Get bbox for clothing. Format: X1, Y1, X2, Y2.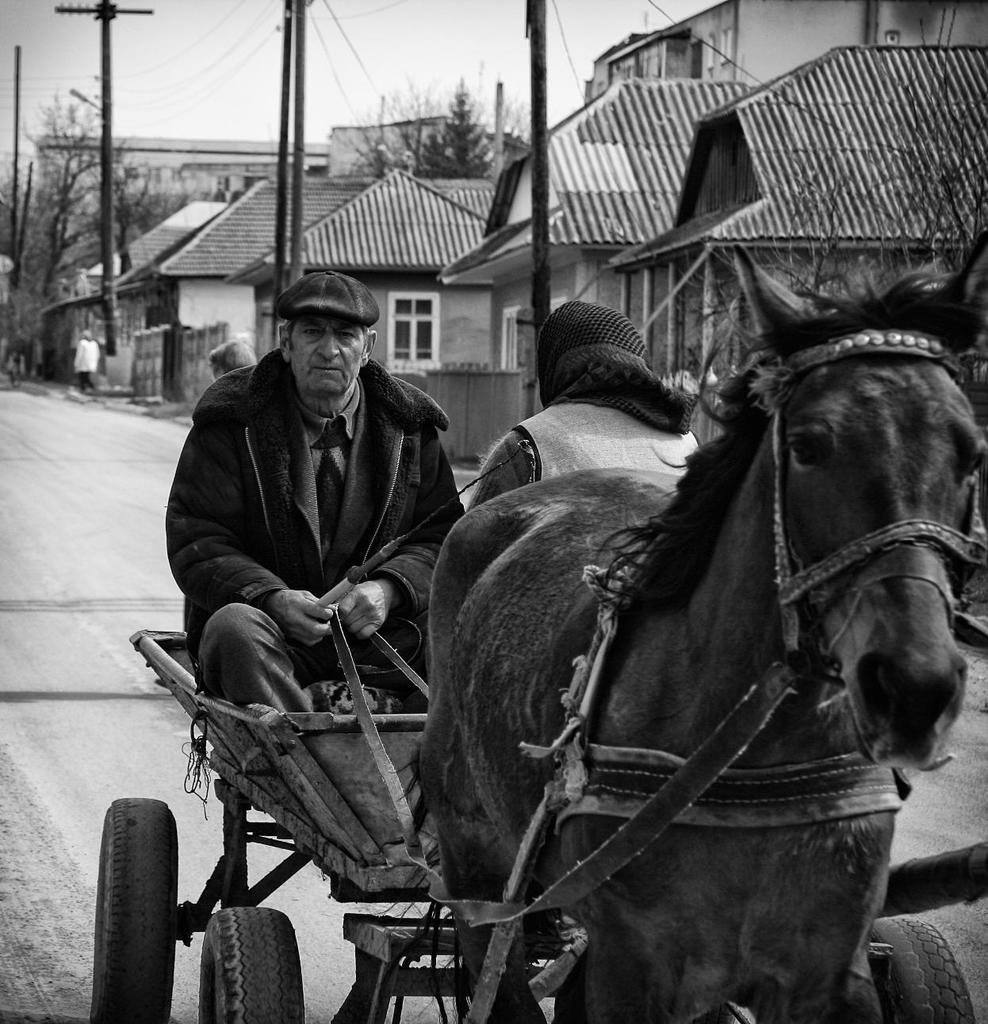
459, 398, 705, 515.
